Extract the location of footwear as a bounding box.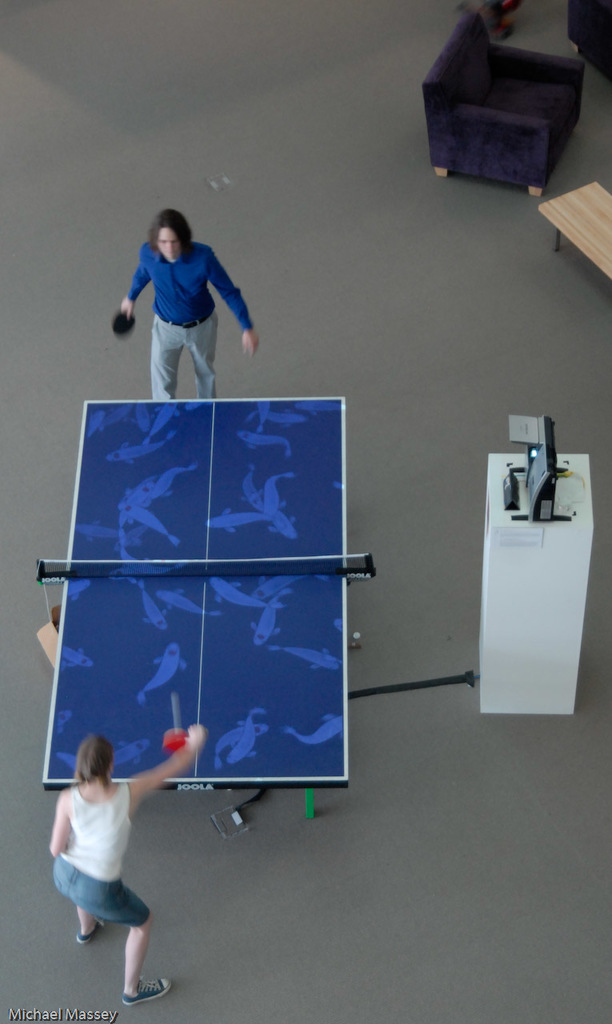
[left=74, top=920, right=106, bottom=945].
